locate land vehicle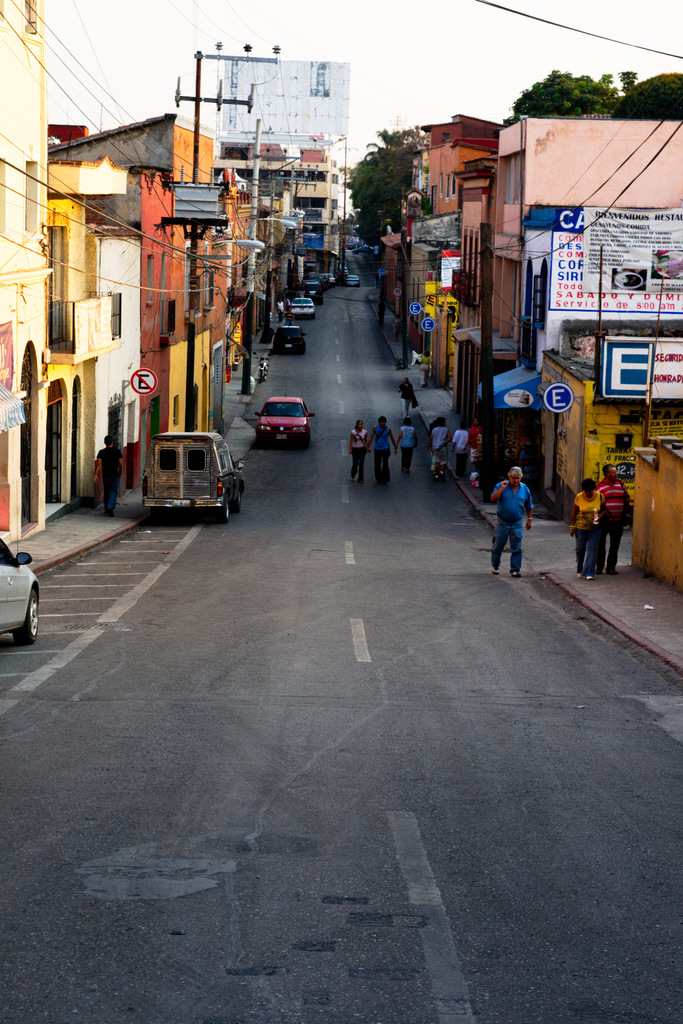
detection(343, 271, 362, 289)
